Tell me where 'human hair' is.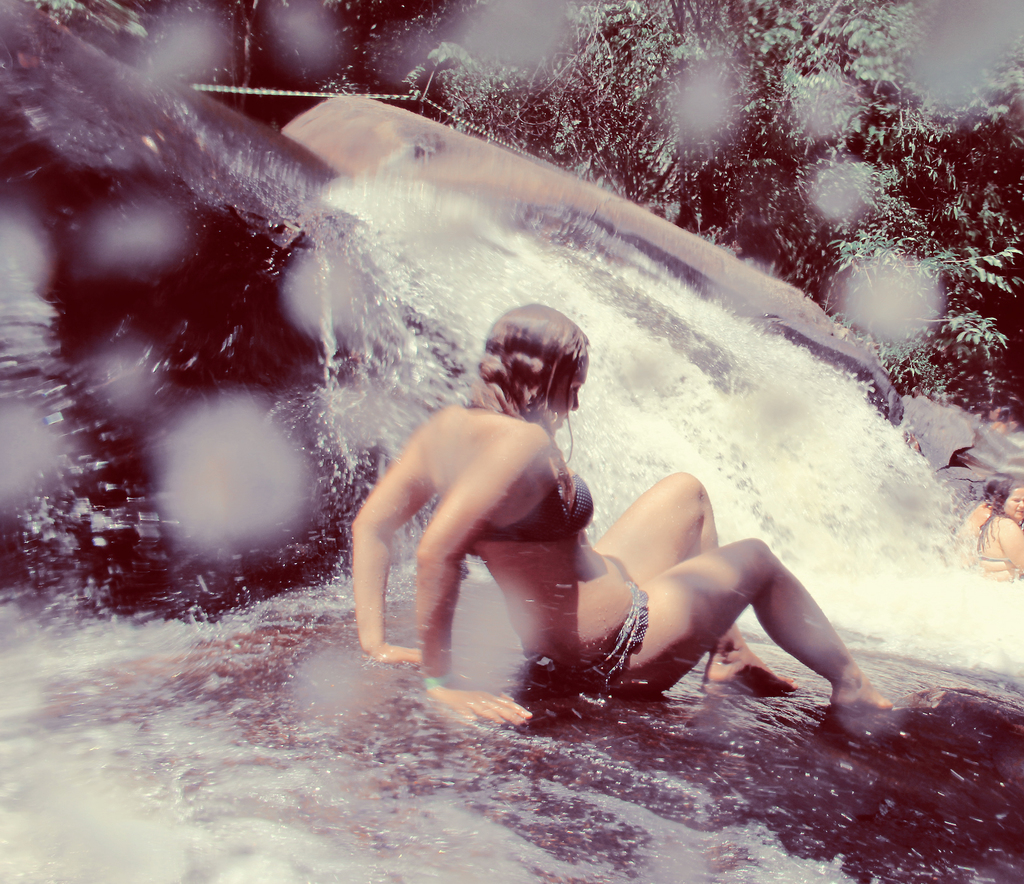
'human hair' is at 984 474 1023 545.
